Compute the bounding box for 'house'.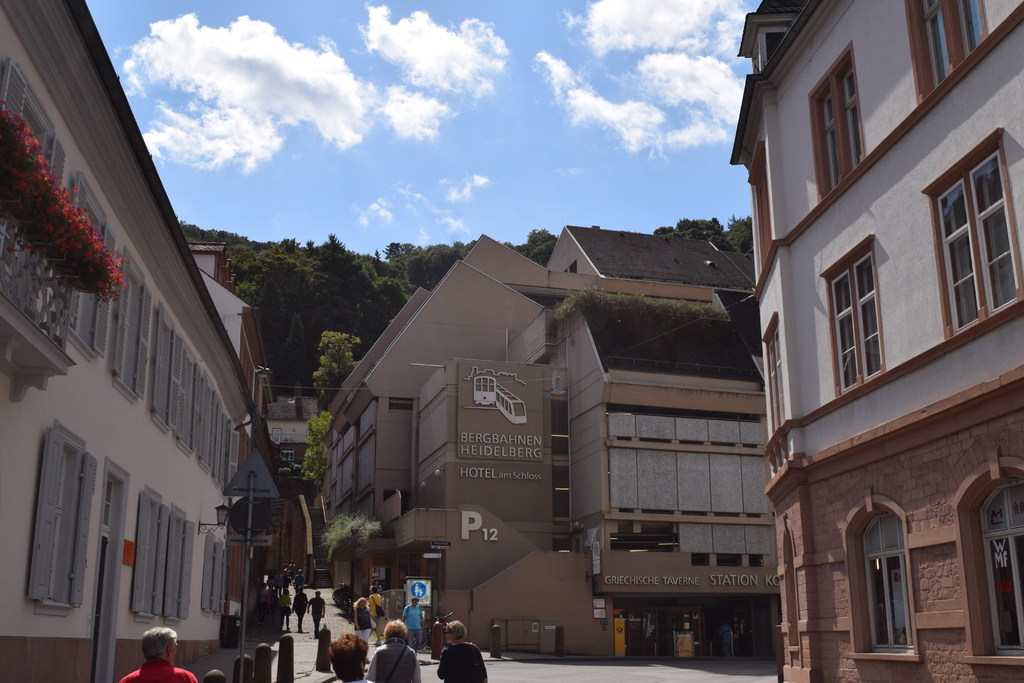
l=268, t=381, r=328, b=478.
